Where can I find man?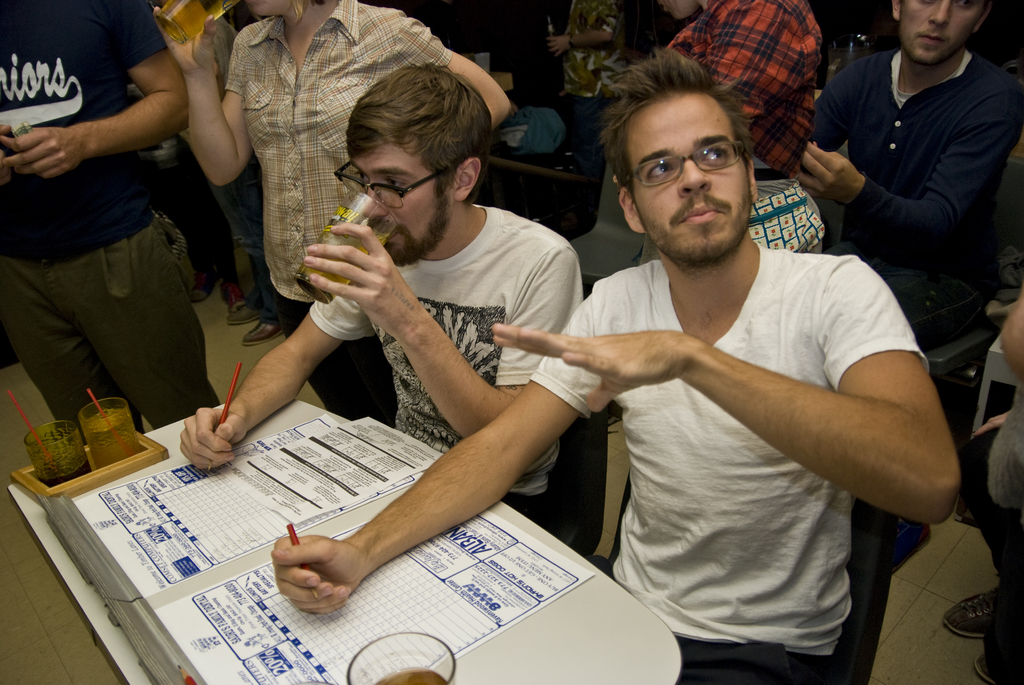
You can find it at BBox(269, 42, 960, 684).
